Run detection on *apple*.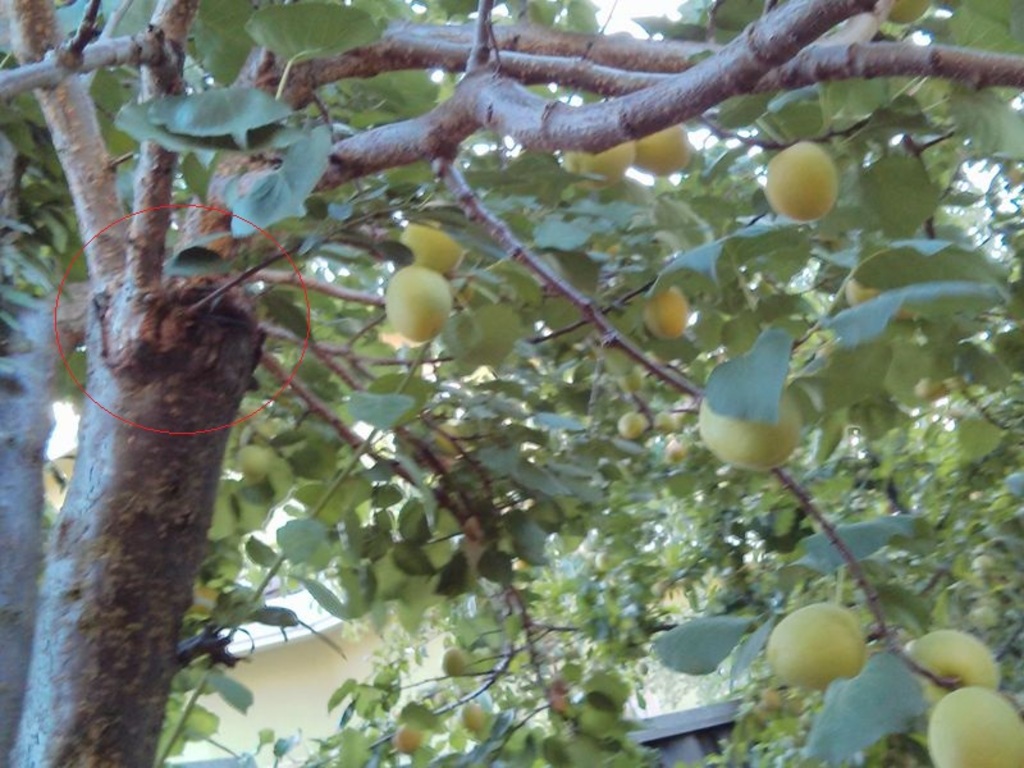
Result: bbox(462, 698, 485, 731).
